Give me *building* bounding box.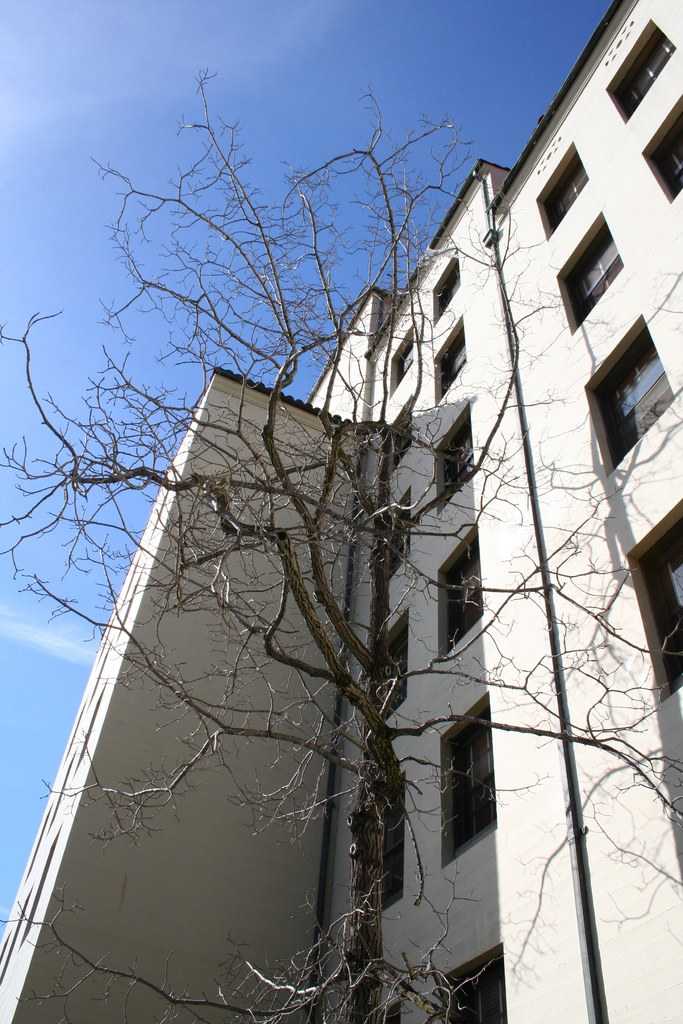
0/0/682/1023.
